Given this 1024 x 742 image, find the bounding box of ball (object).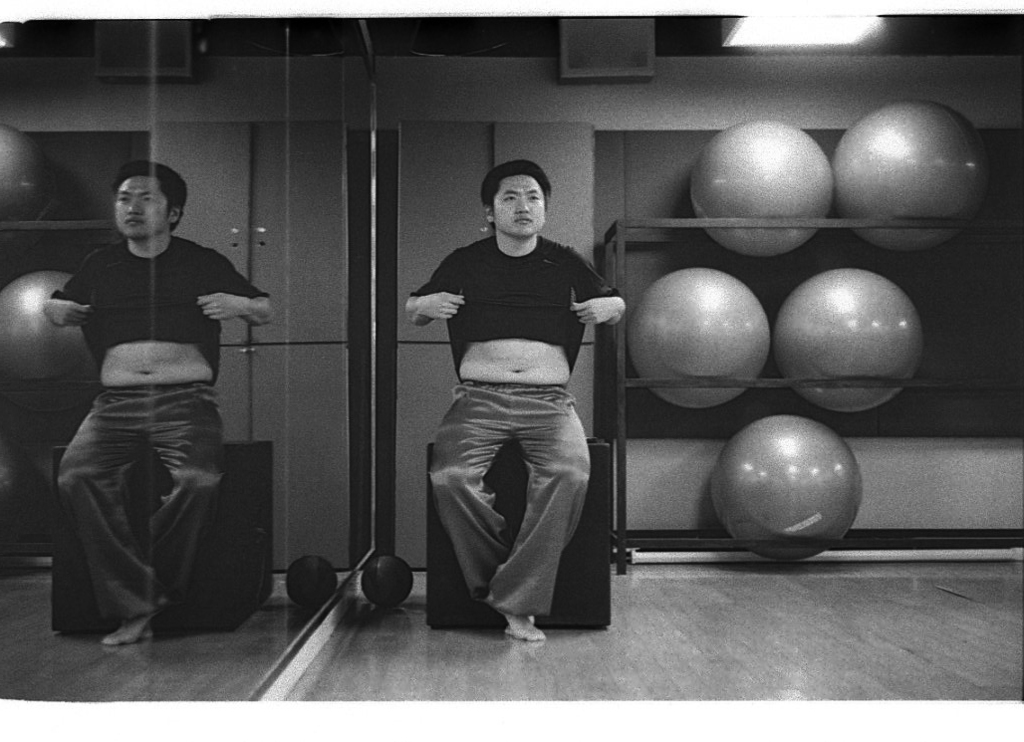
rect(0, 126, 48, 217).
